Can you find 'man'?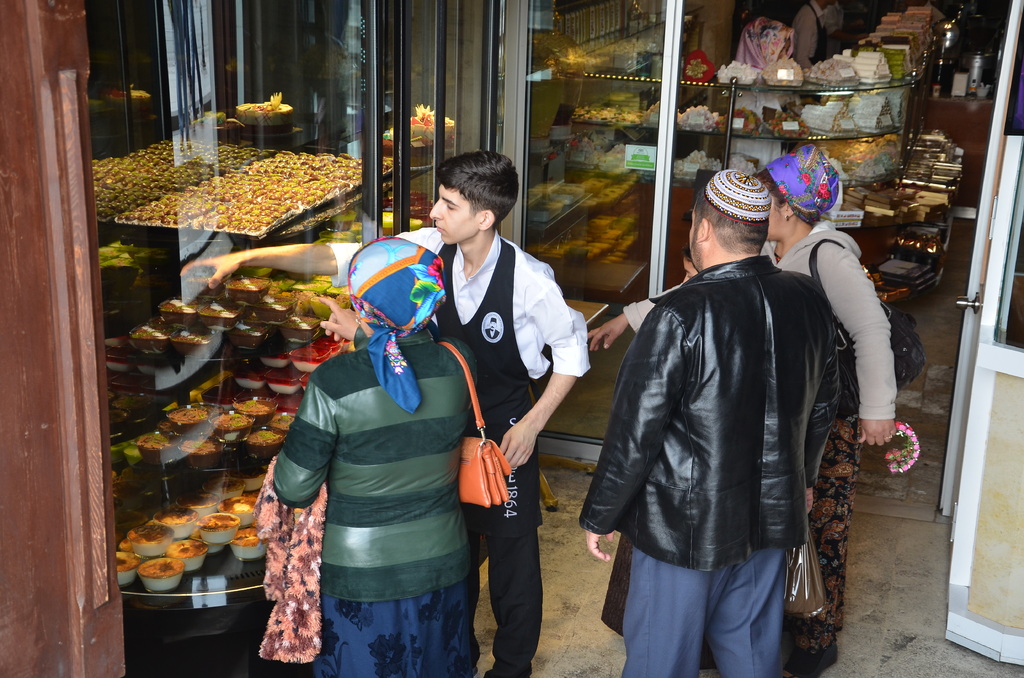
Yes, bounding box: select_region(577, 168, 843, 677).
